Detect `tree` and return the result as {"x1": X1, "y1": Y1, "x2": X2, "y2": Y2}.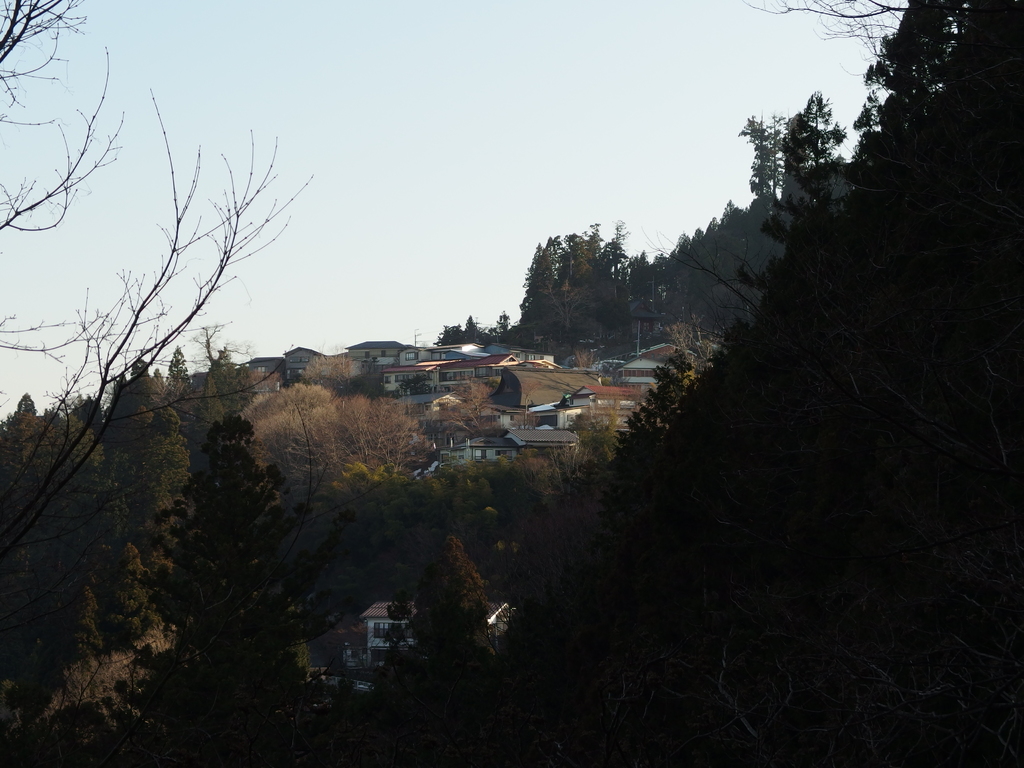
{"x1": 607, "y1": 348, "x2": 703, "y2": 537}.
